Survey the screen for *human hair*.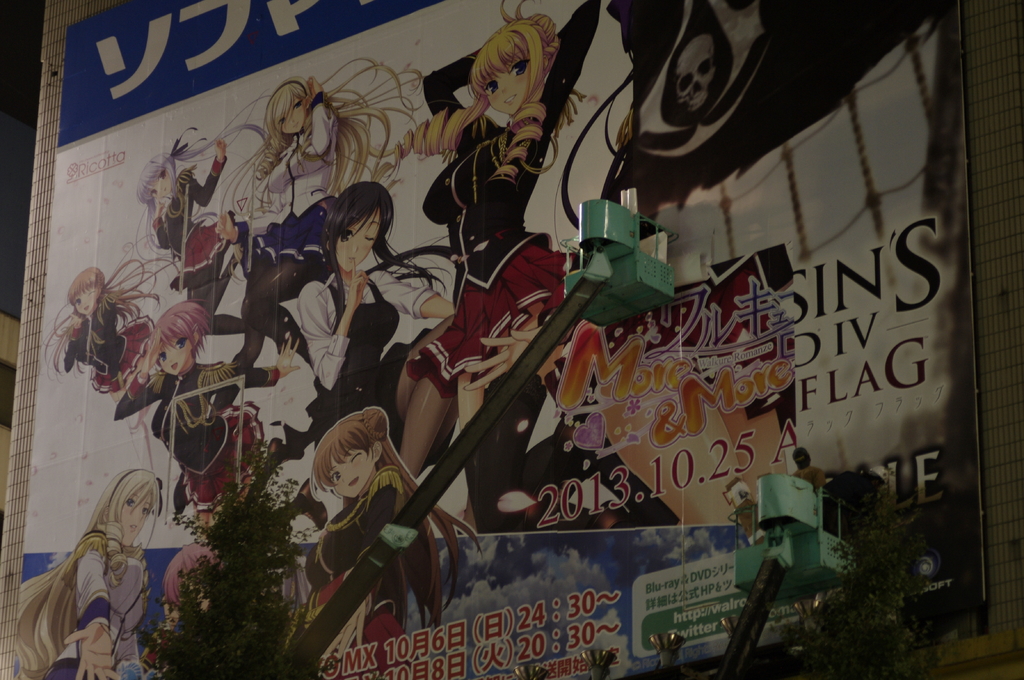
Survey found: 248/58/433/222.
